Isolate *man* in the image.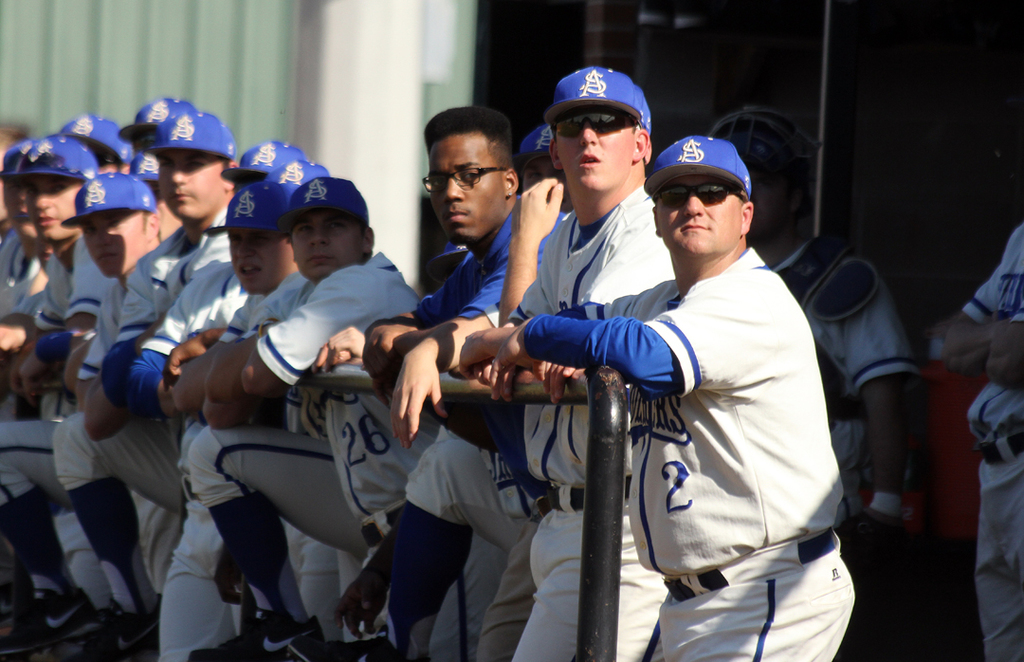
Isolated region: Rect(696, 101, 924, 661).
